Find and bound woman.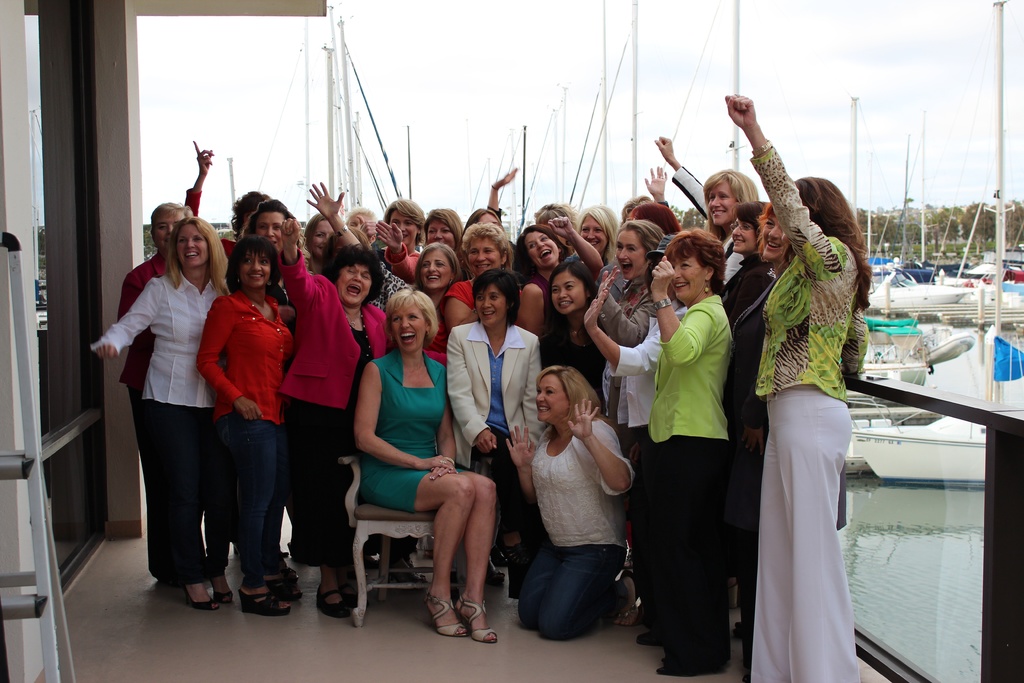
Bound: {"x1": 354, "y1": 279, "x2": 499, "y2": 638}.
